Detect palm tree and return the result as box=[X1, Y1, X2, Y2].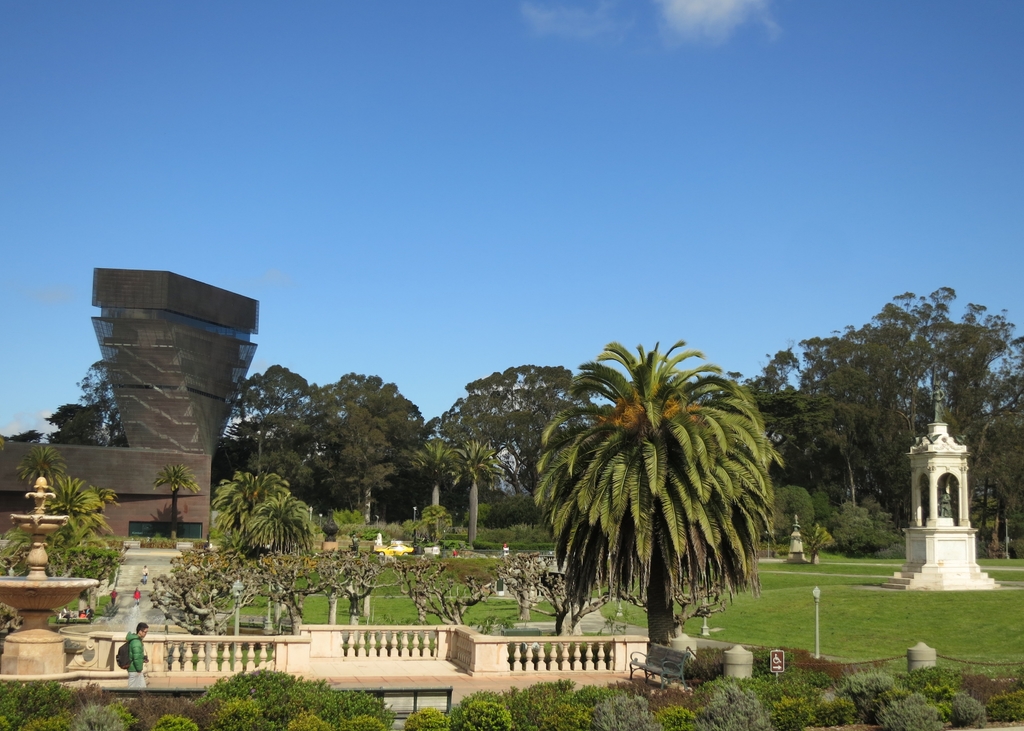
box=[291, 372, 410, 494].
